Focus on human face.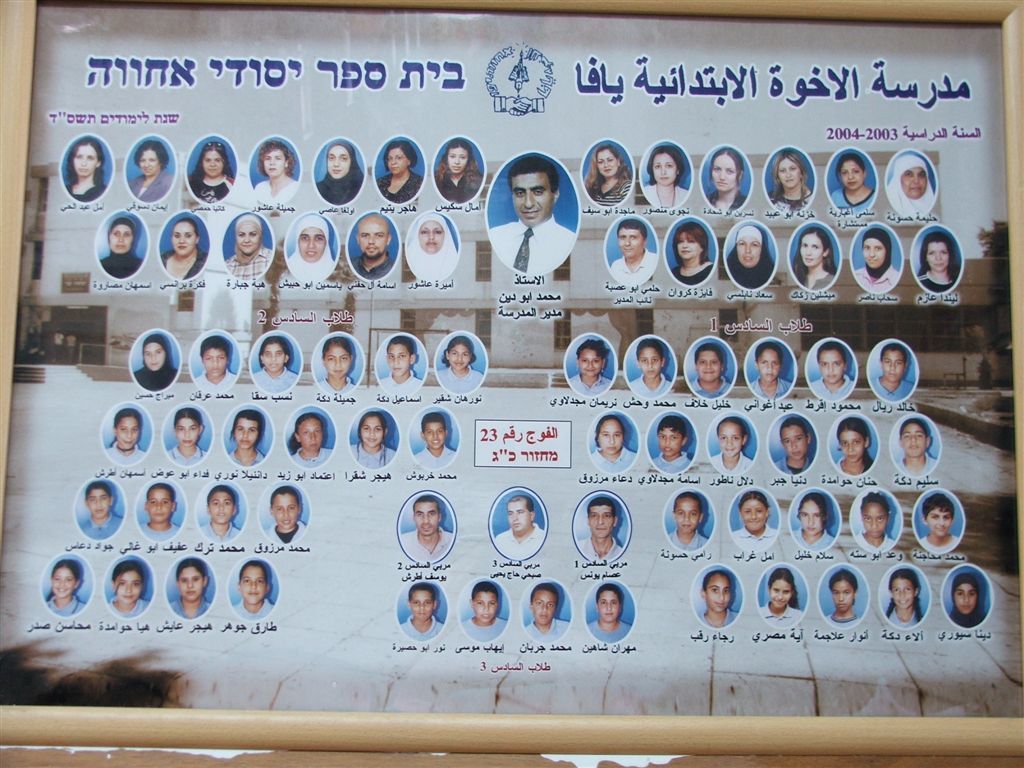
Focused at 199 150 223 179.
